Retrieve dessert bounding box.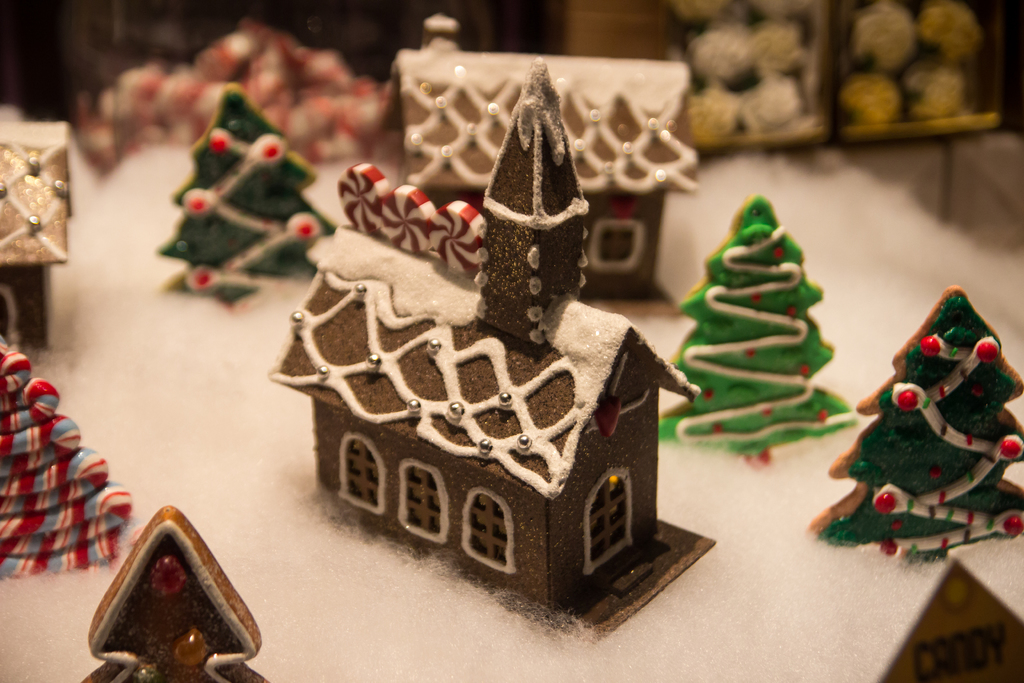
Bounding box: (75,509,272,682).
